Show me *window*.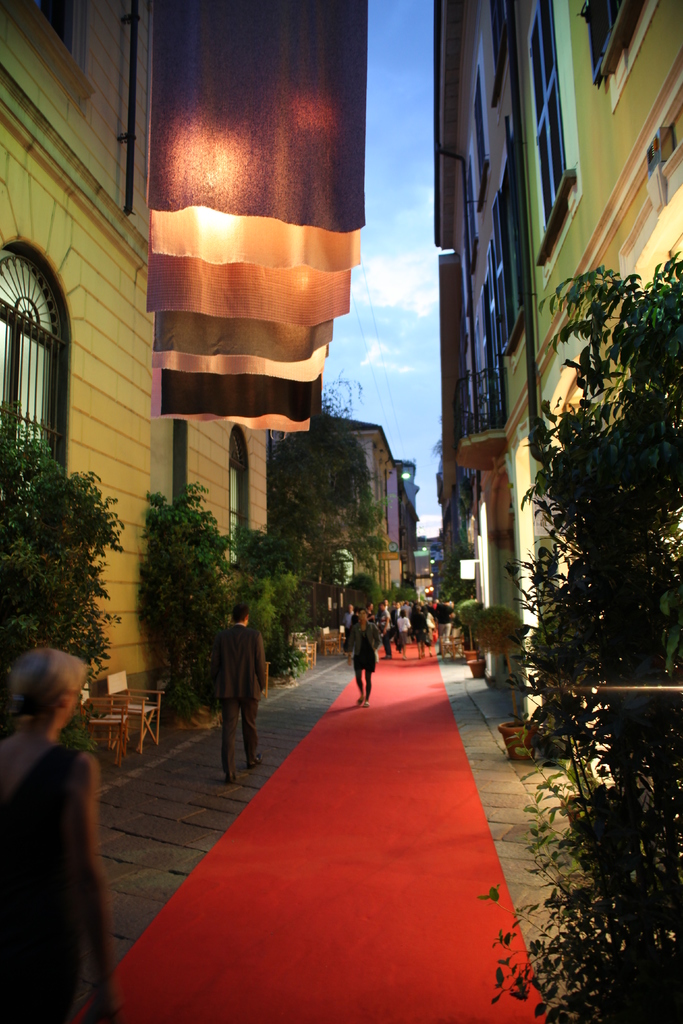
*window* is here: x1=328, y1=547, x2=359, y2=588.
